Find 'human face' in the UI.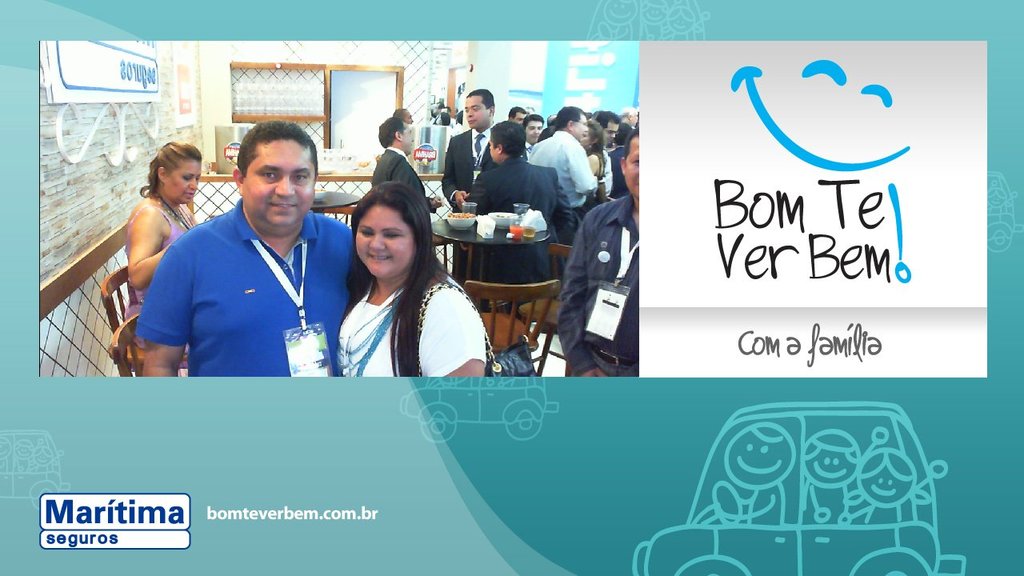
UI element at [525,120,540,142].
